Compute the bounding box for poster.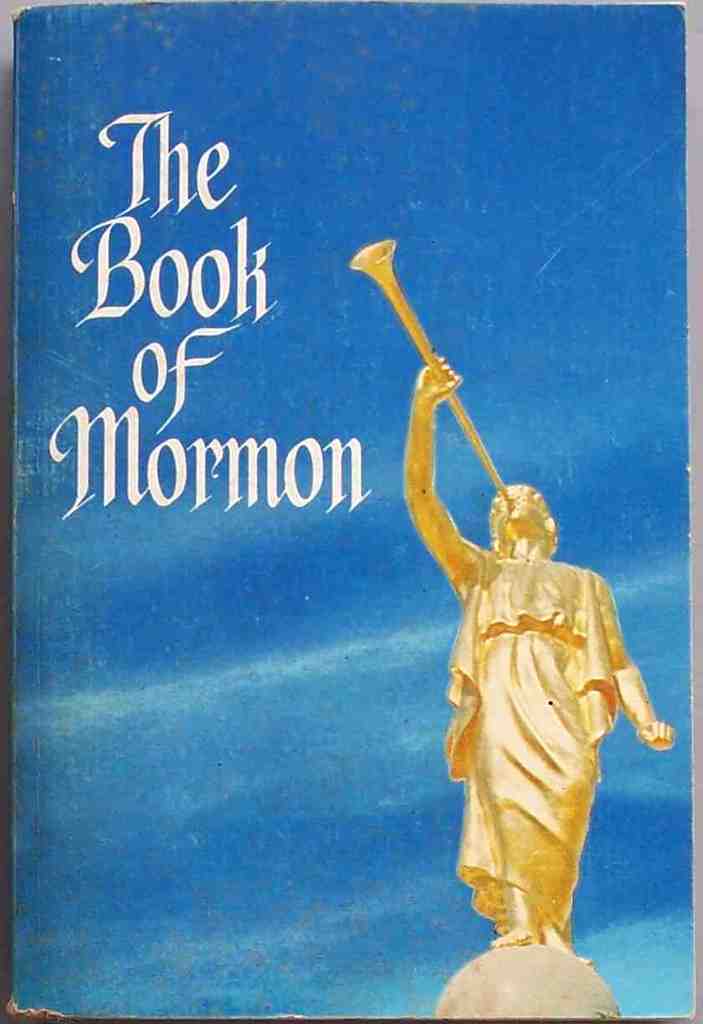
(left=8, top=0, right=687, bottom=1023).
